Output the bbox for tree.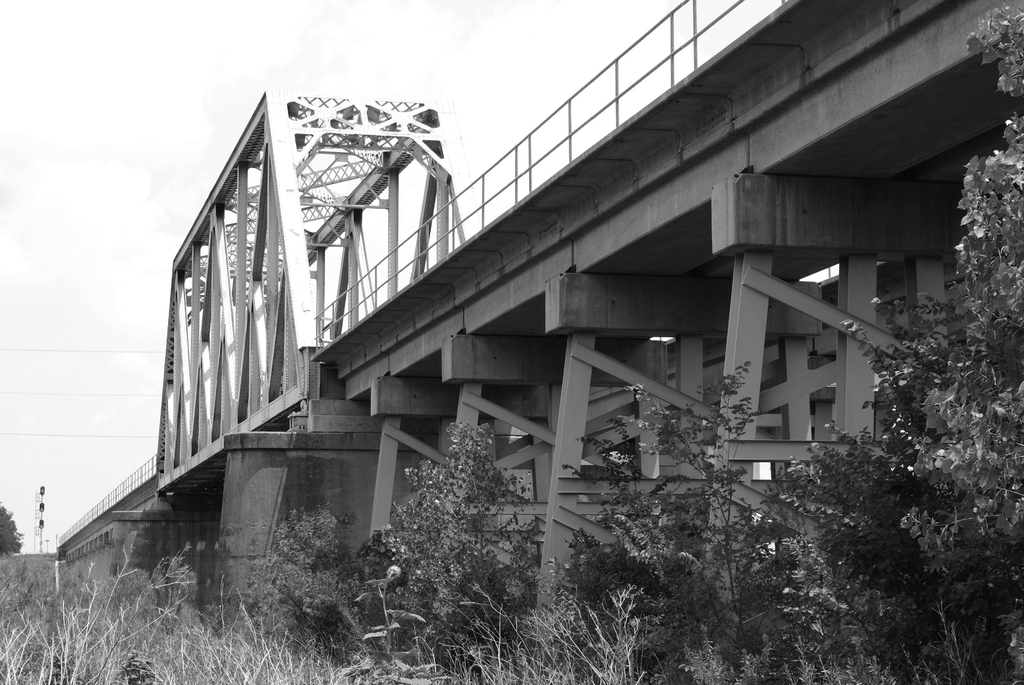
locate(0, 498, 20, 562).
